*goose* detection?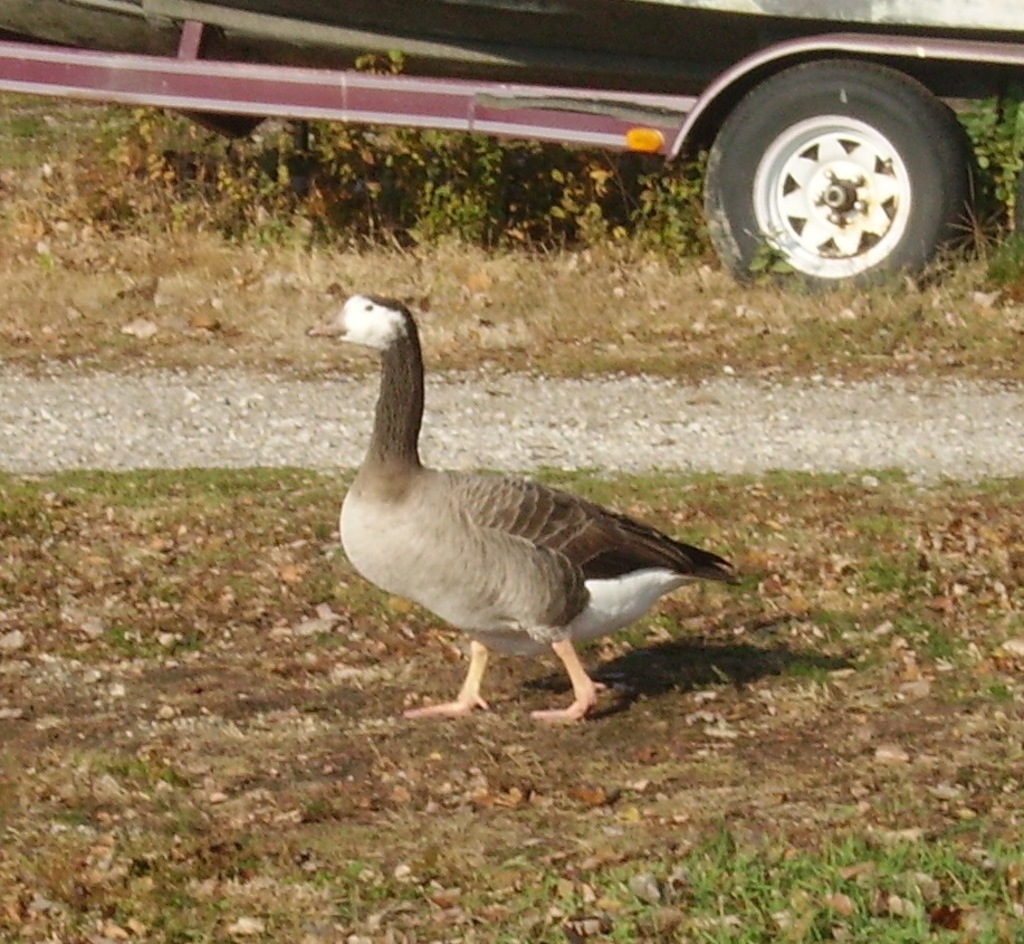
310:294:726:724
